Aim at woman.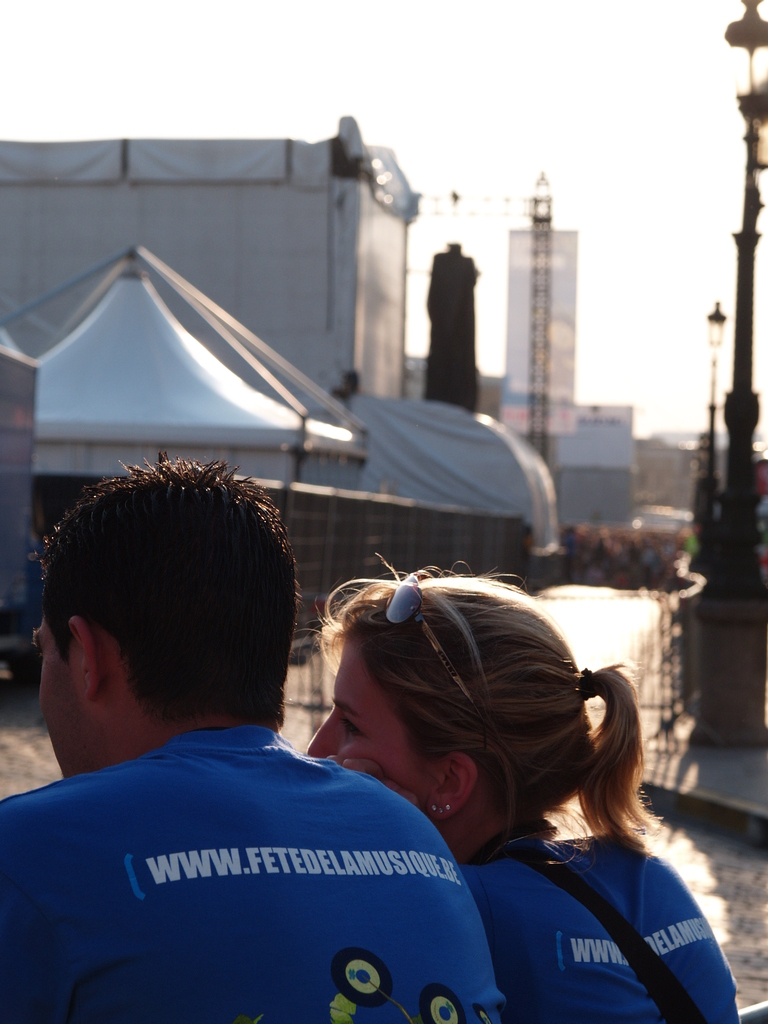
Aimed at left=294, top=583, right=728, bottom=1001.
